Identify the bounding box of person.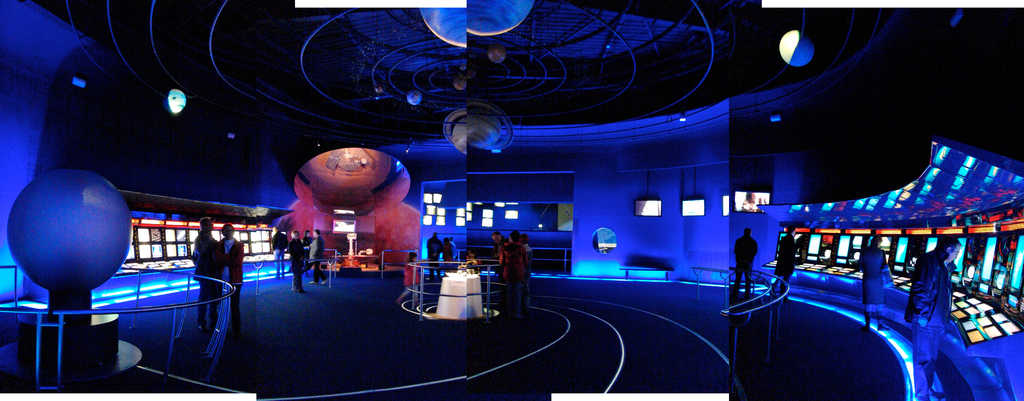
<bbox>303, 225, 328, 287</bbox>.
